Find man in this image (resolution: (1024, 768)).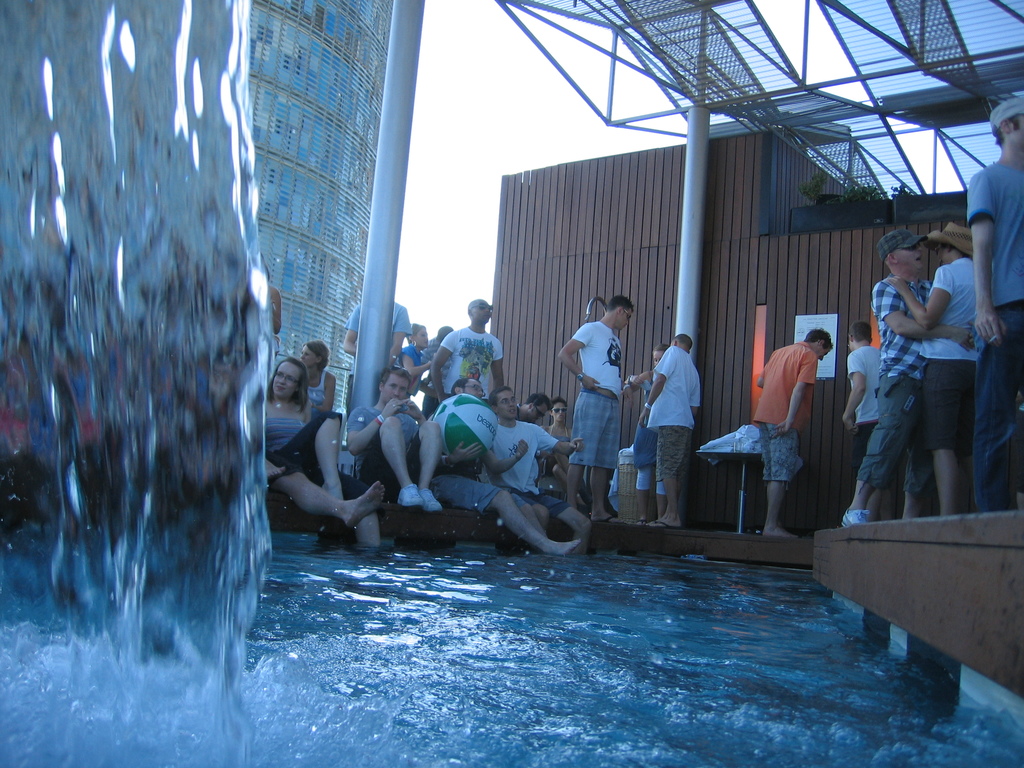
detection(637, 332, 698, 529).
